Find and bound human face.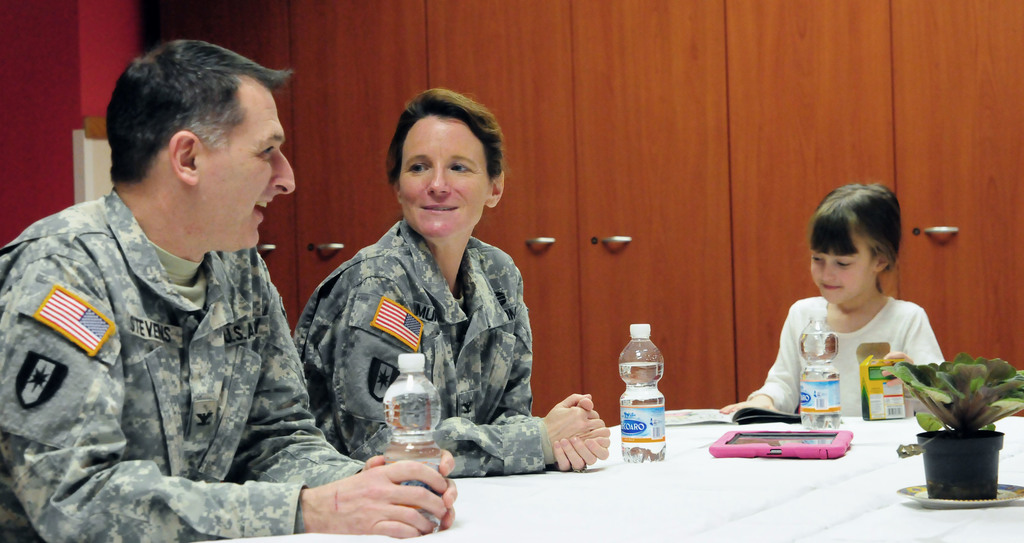
Bound: l=810, t=227, r=881, b=307.
